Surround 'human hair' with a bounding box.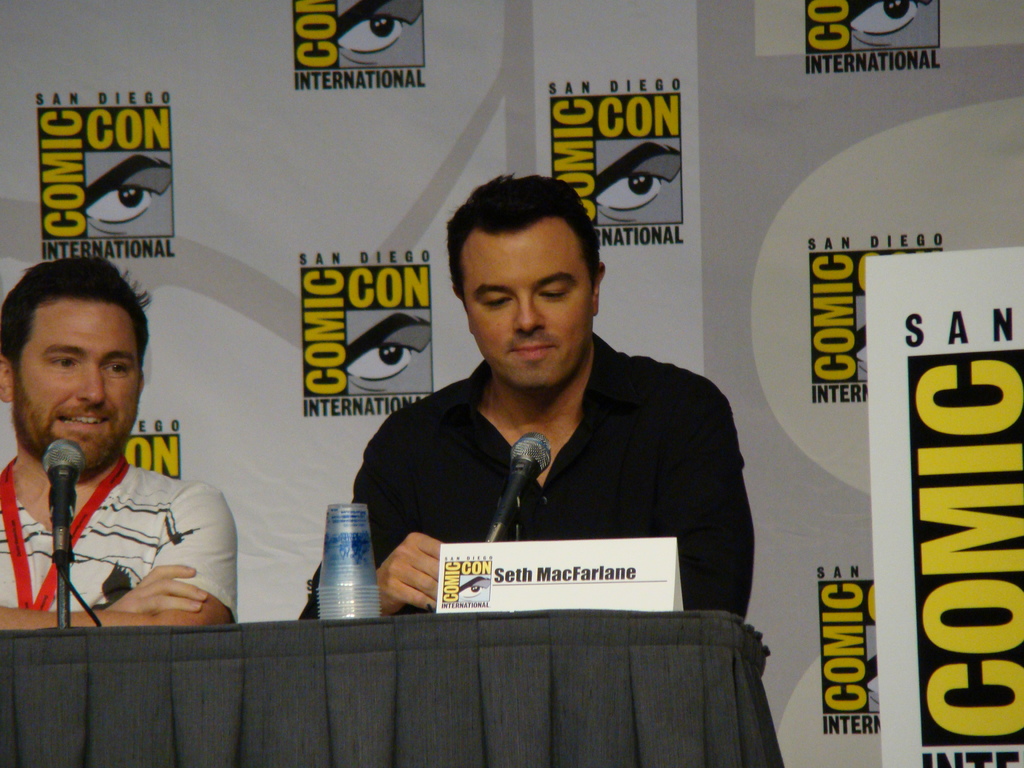
locate(441, 173, 602, 336).
